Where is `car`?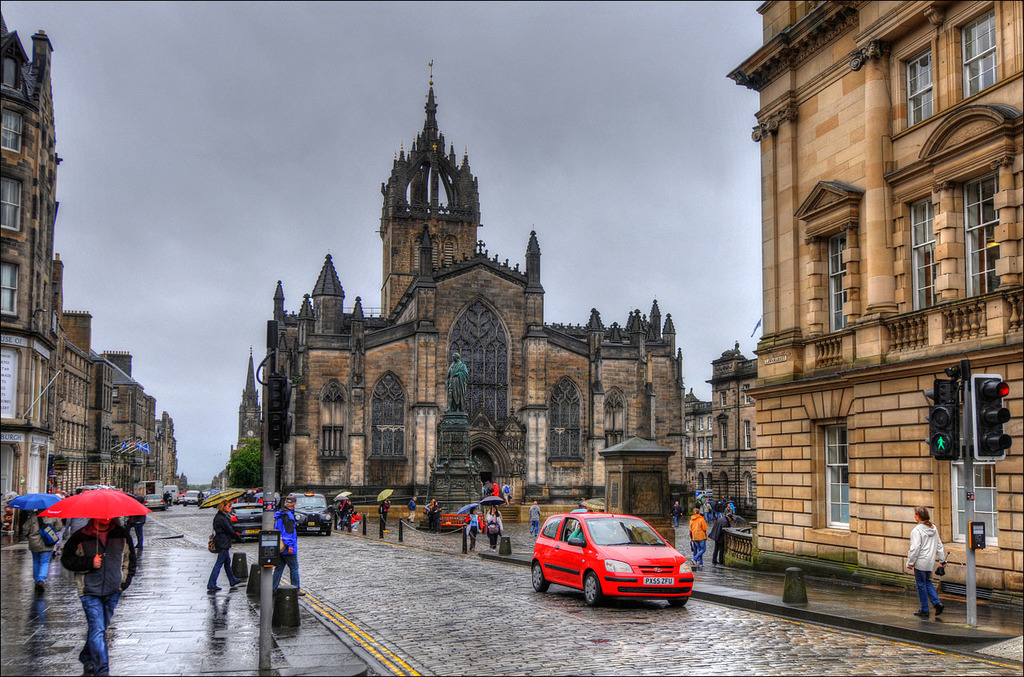
228:491:298:546.
